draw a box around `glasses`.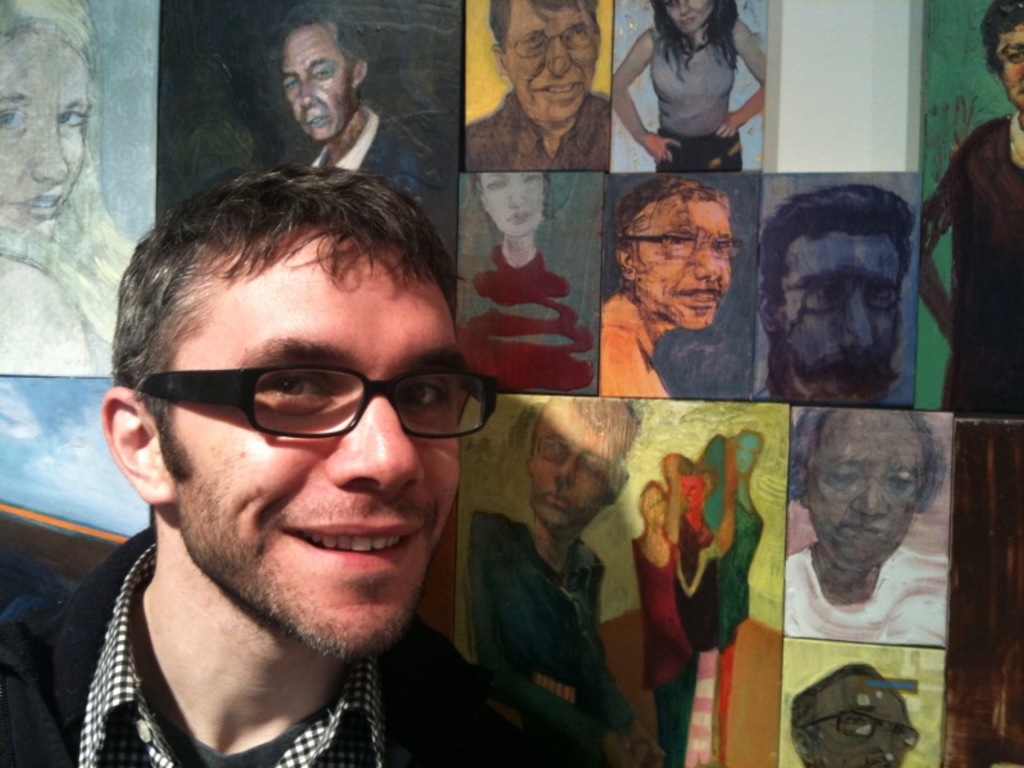
620/230/744/257.
